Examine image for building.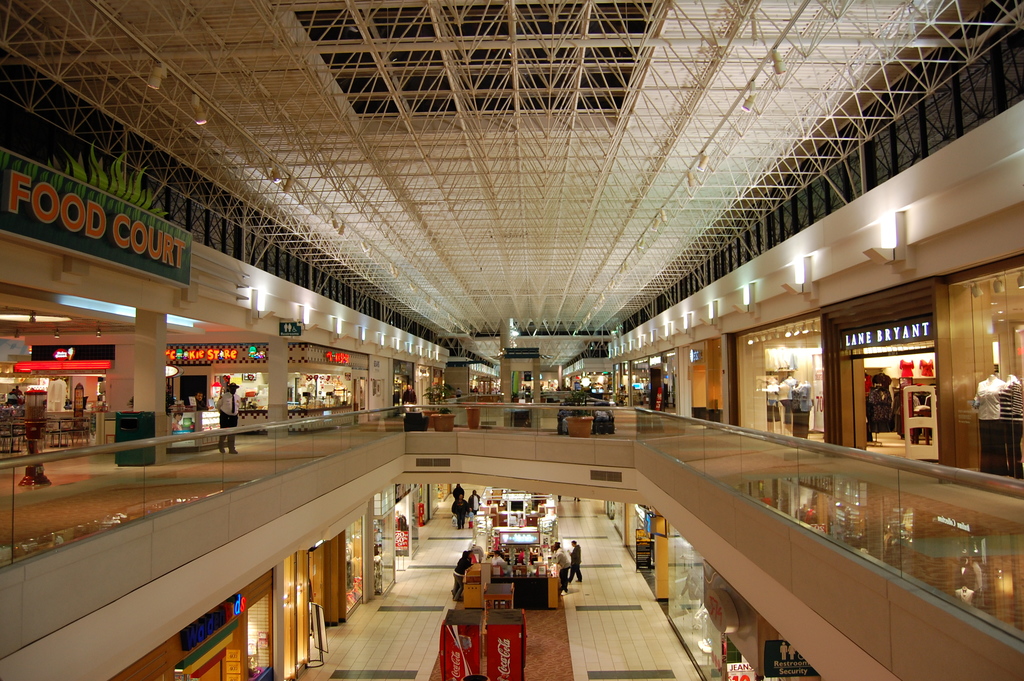
Examination result: Rect(0, 0, 1023, 680).
